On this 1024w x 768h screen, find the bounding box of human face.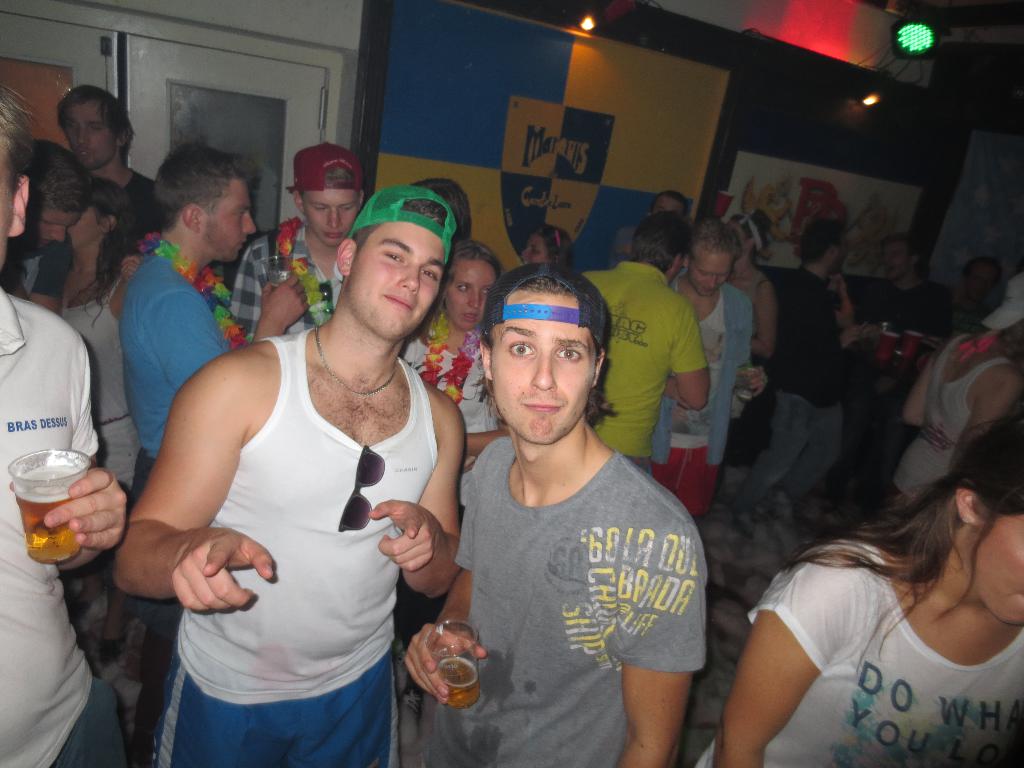
Bounding box: [523,236,547,262].
